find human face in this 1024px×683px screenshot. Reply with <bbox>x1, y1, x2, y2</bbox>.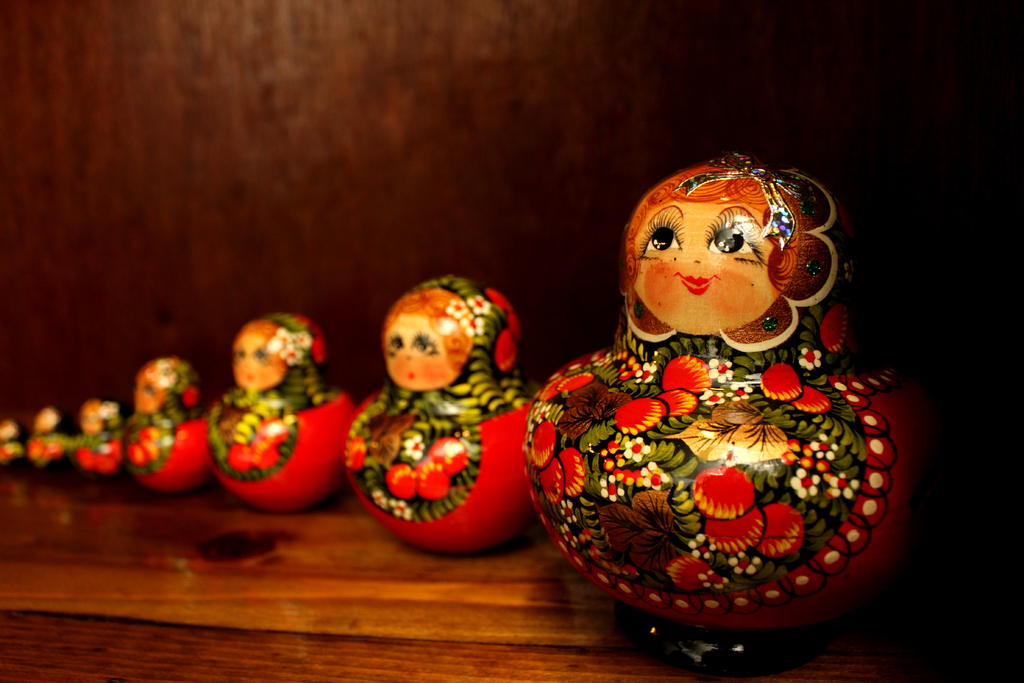
<bbox>24, 407, 53, 435</bbox>.
